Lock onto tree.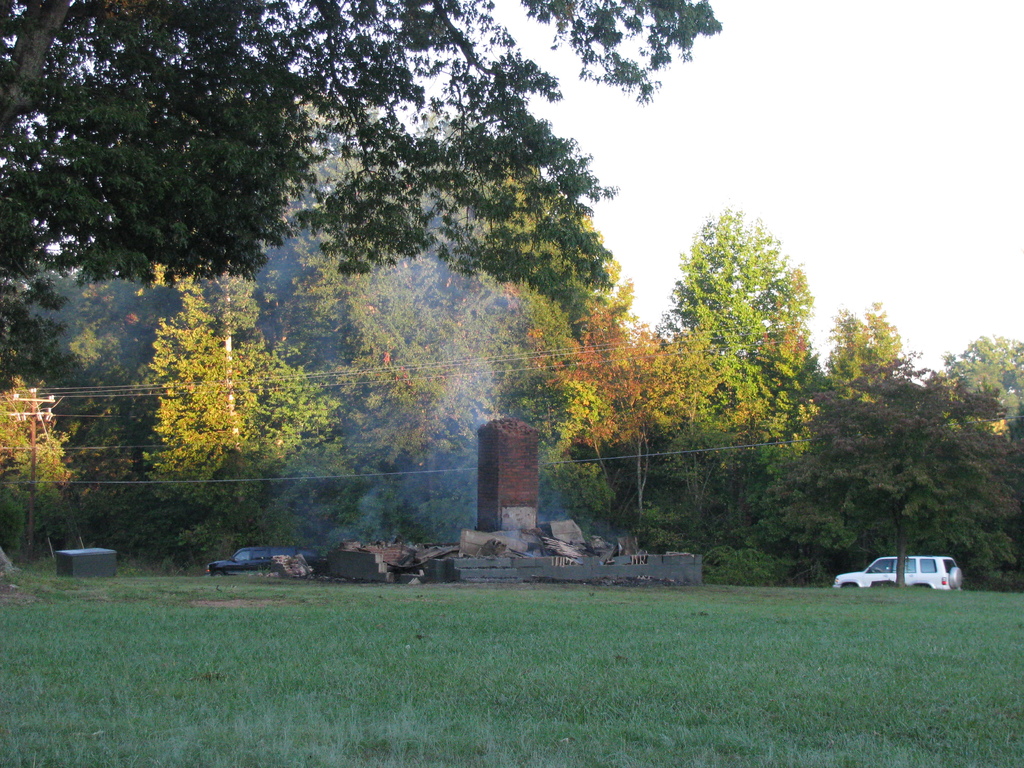
Locked: 833,300,897,403.
